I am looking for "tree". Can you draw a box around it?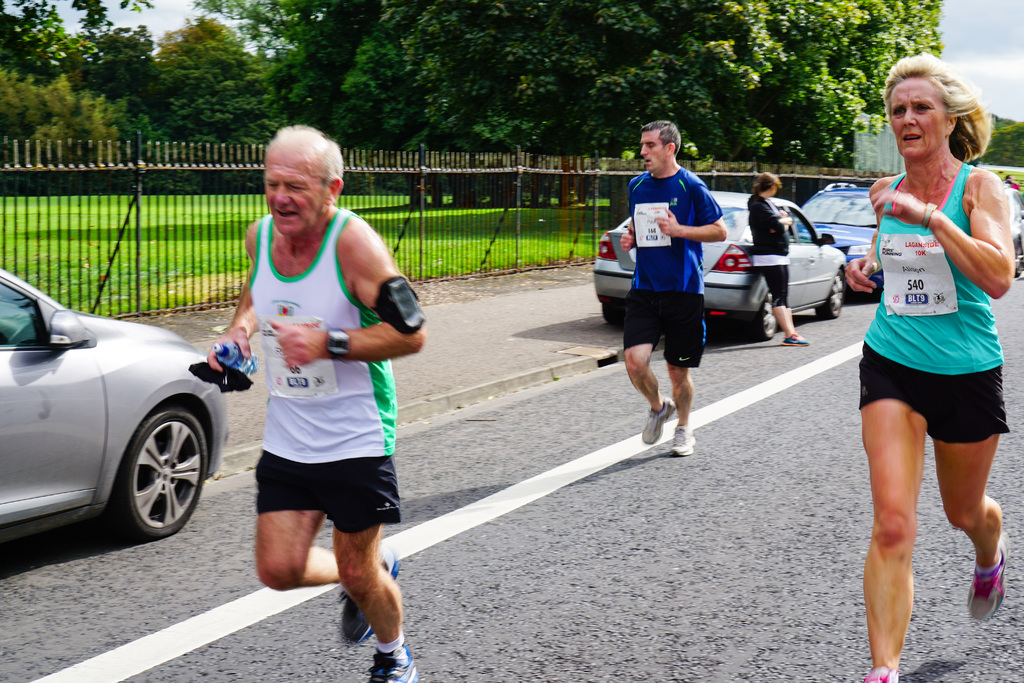
Sure, the bounding box is [left=420, top=0, right=971, bottom=172].
